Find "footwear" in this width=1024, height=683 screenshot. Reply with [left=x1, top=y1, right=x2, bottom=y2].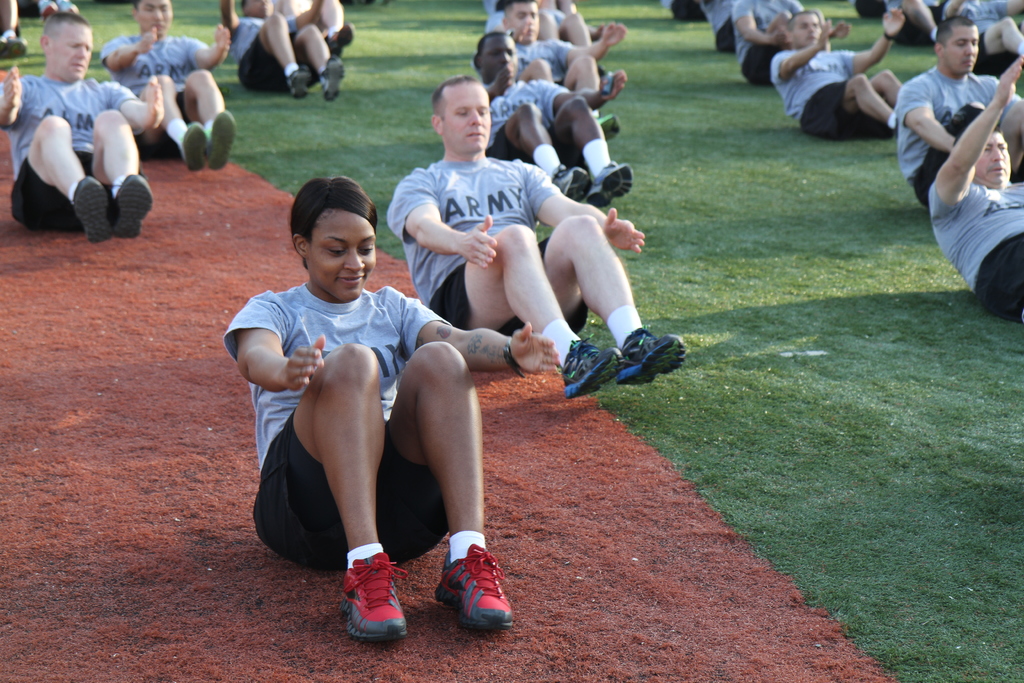
[left=561, top=333, right=625, bottom=397].
